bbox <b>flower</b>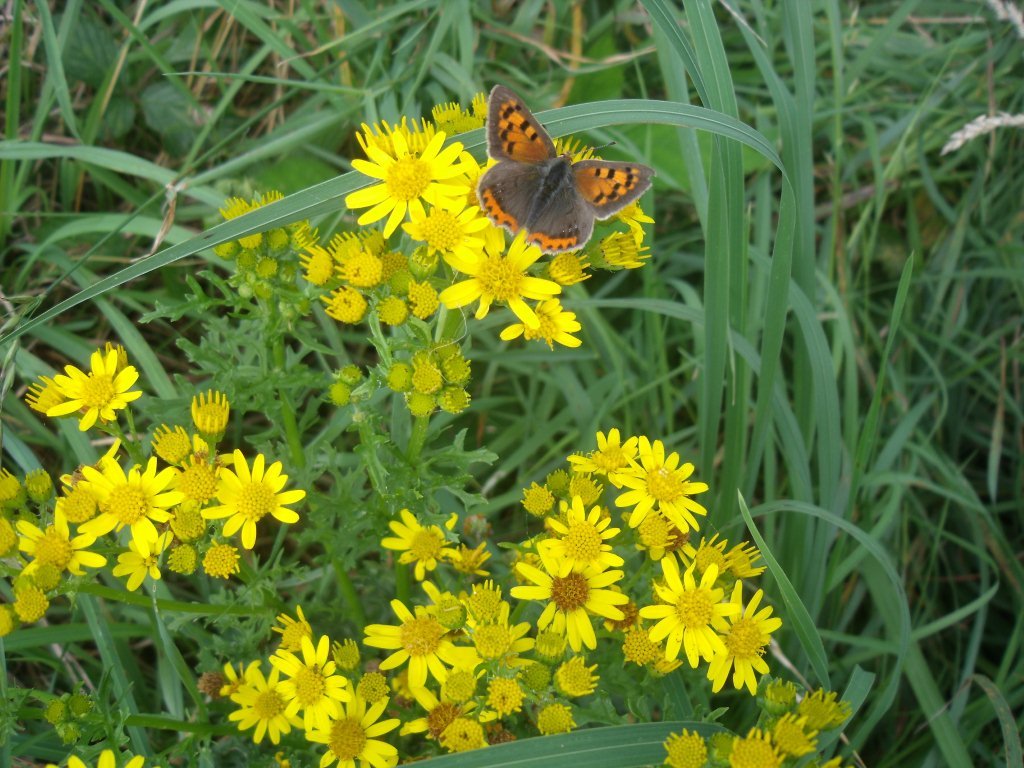
<bbox>649, 554, 740, 668</bbox>
